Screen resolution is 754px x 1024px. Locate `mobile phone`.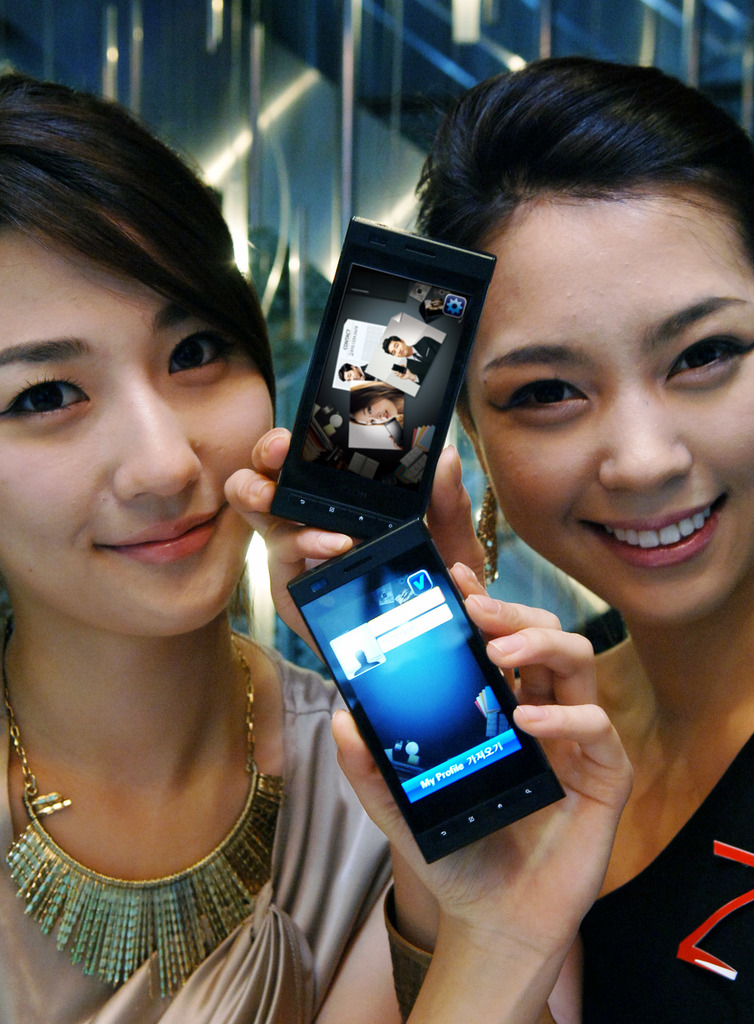
(279, 518, 566, 866).
